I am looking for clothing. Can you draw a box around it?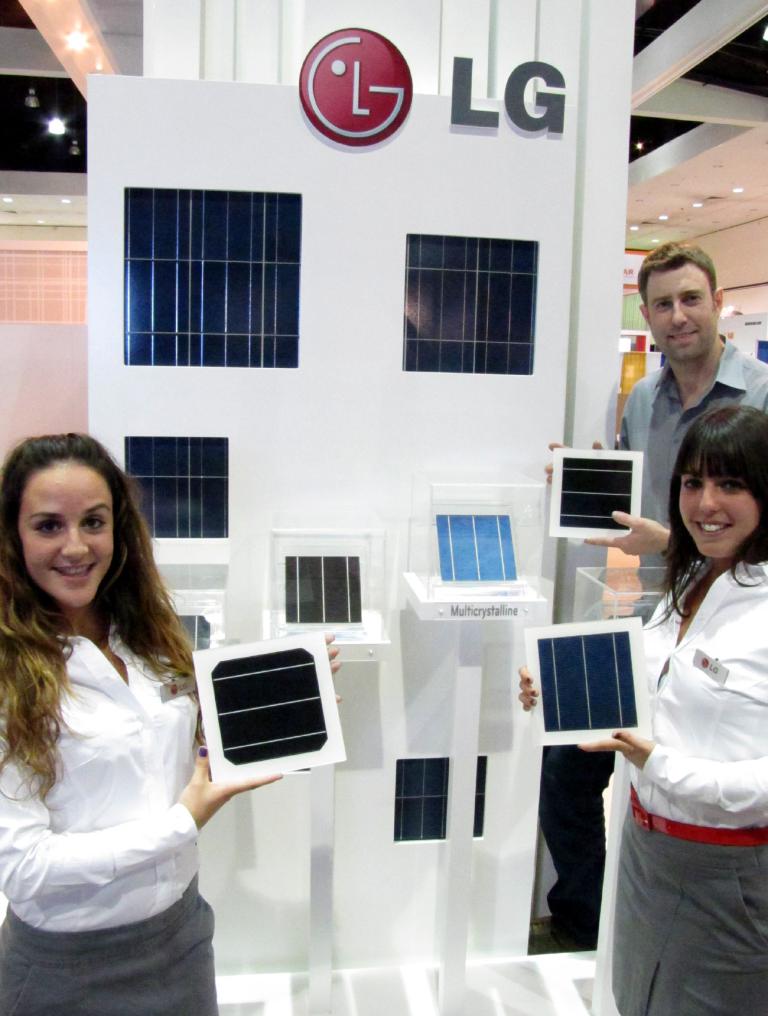
Sure, the bounding box is 0,622,219,1015.
